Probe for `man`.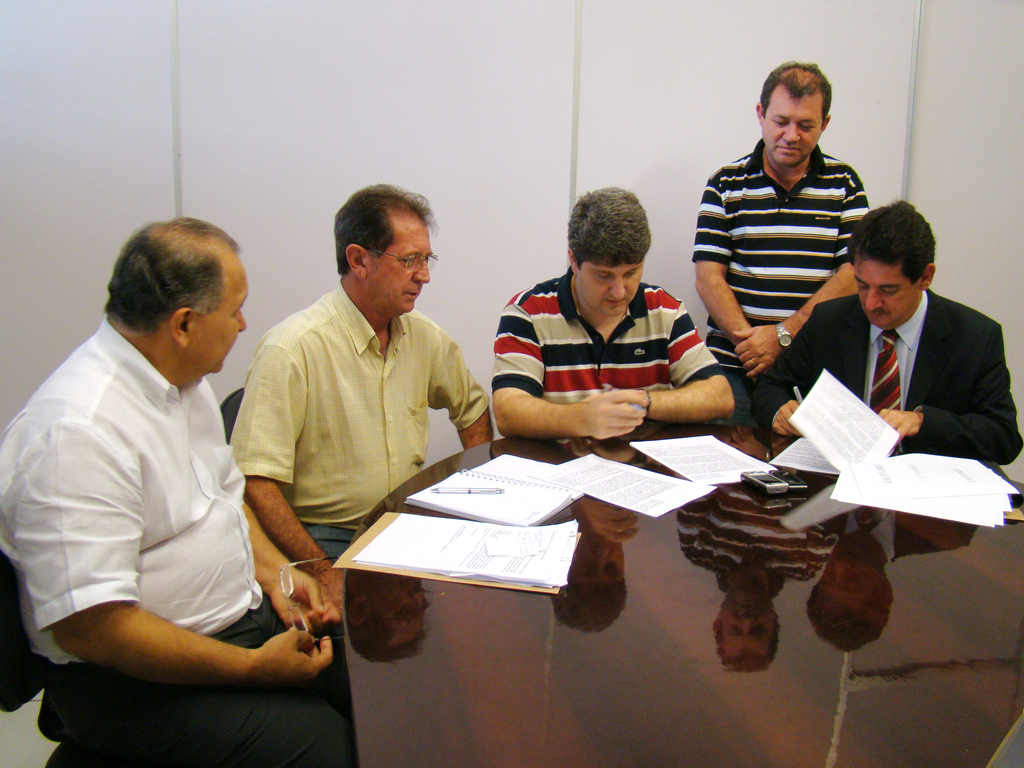
Probe result: locate(489, 181, 731, 439).
